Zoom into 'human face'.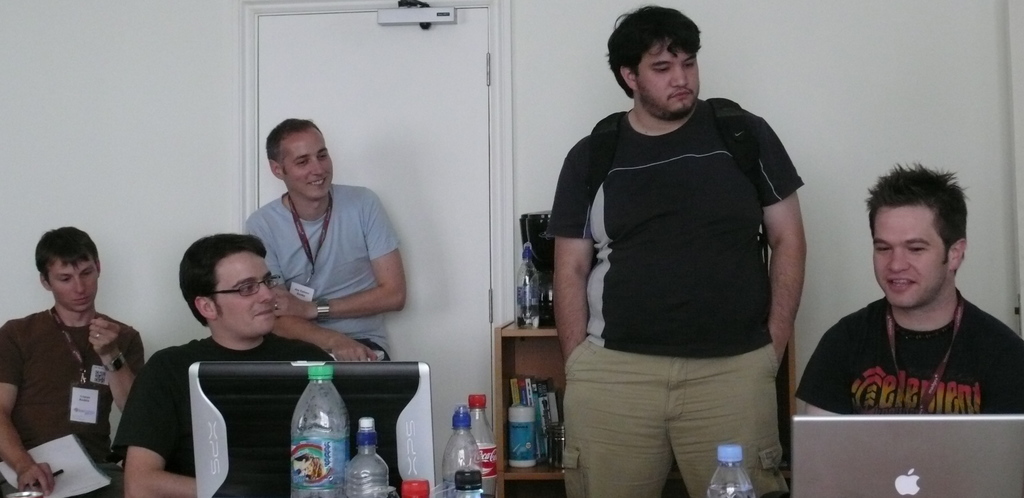
Zoom target: (x1=872, y1=205, x2=950, y2=309).
